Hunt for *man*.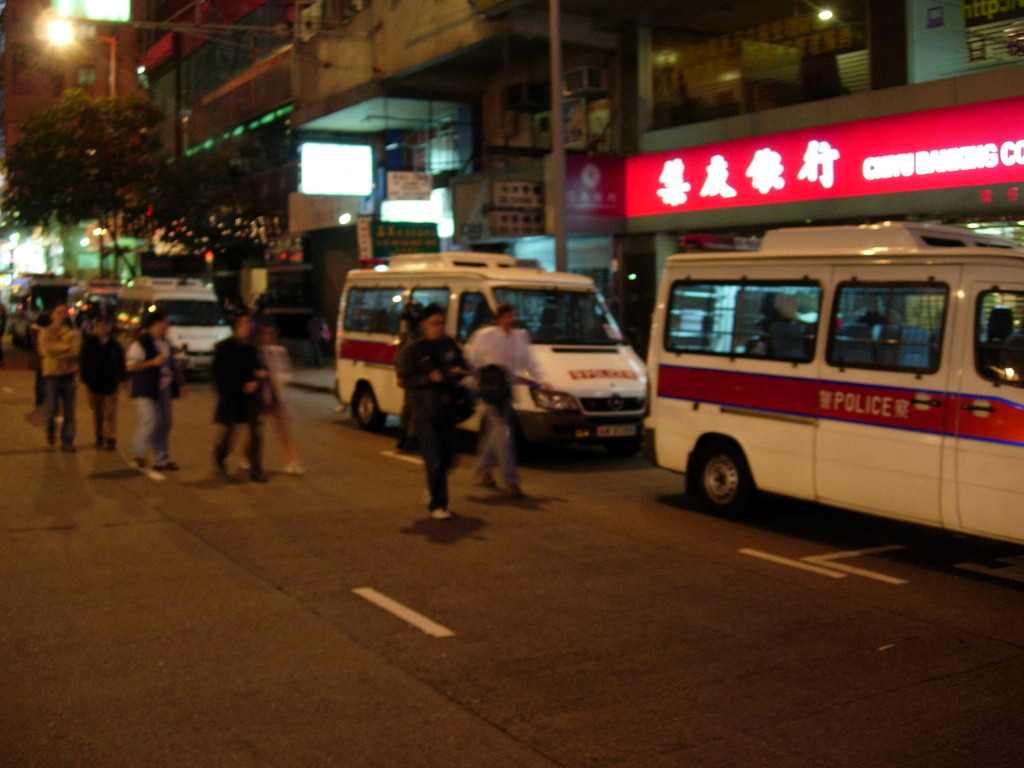
Hunted down at [x1=463, y1=312, x2=547, y2=493].
